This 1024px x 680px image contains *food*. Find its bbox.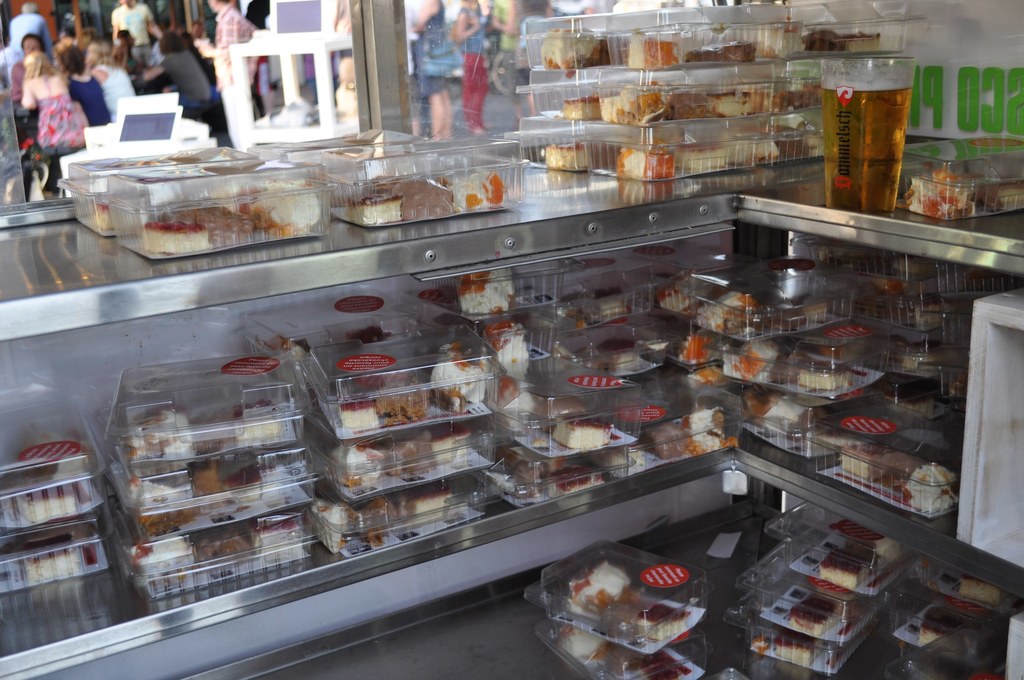
[604,640,648,679].
